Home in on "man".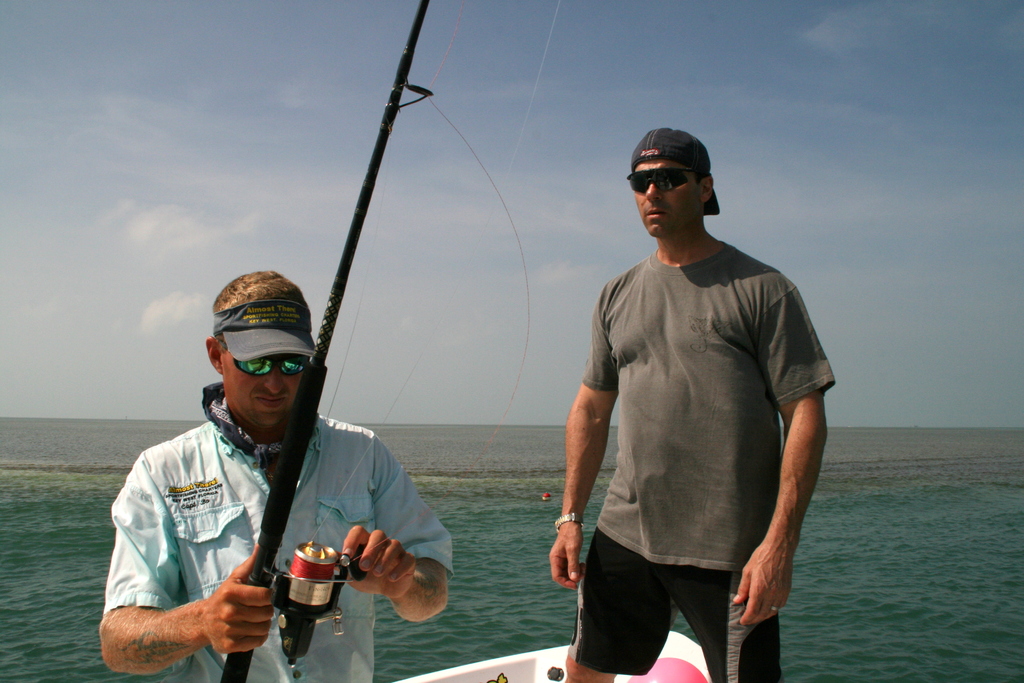
Homed in at {"x1": 550, "y1": 127, "x2": 839, "y2": 682}.
